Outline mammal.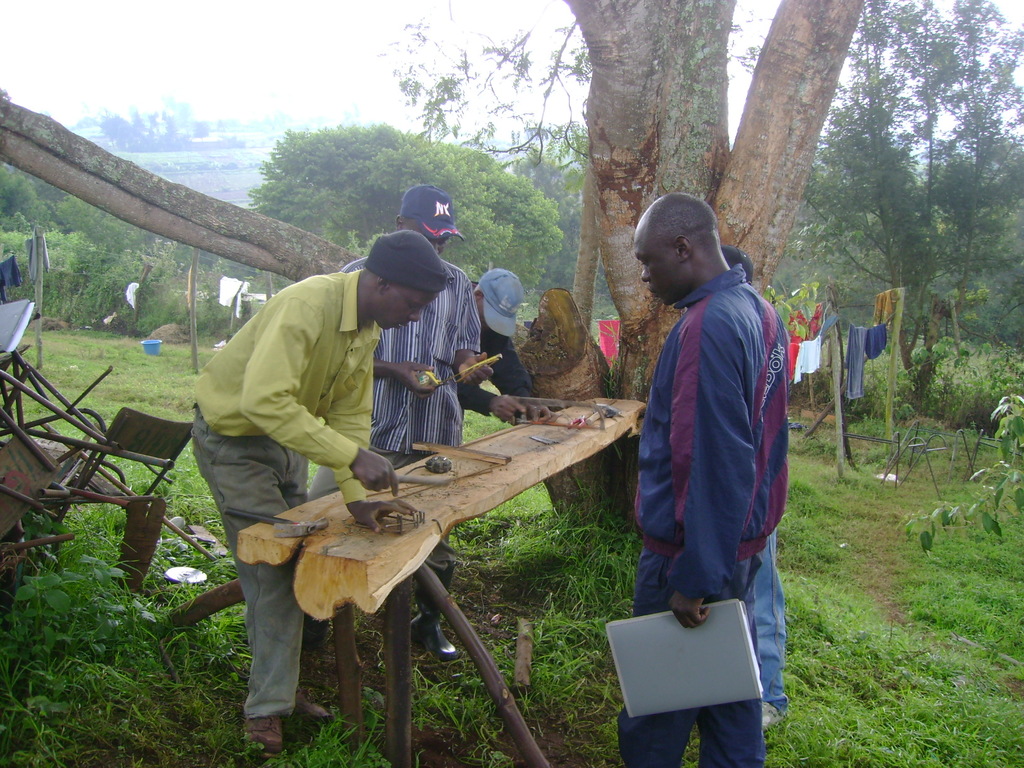
Outline: 467, 271, 582, 427.
